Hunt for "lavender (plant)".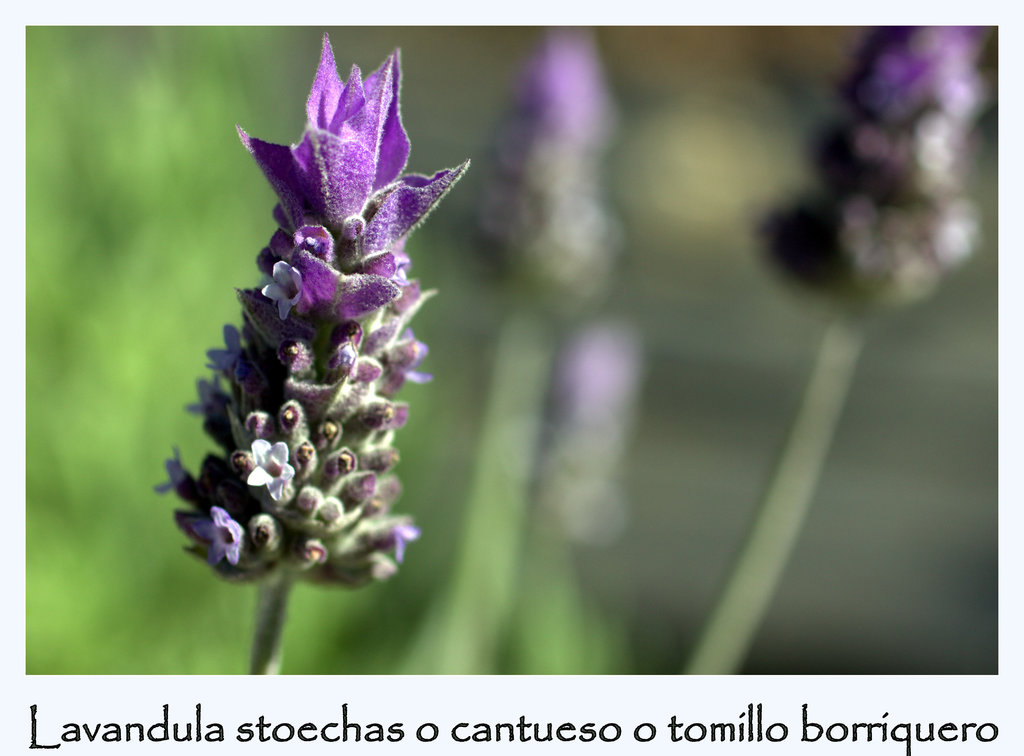
Hunted down at (78,0,540,708).
